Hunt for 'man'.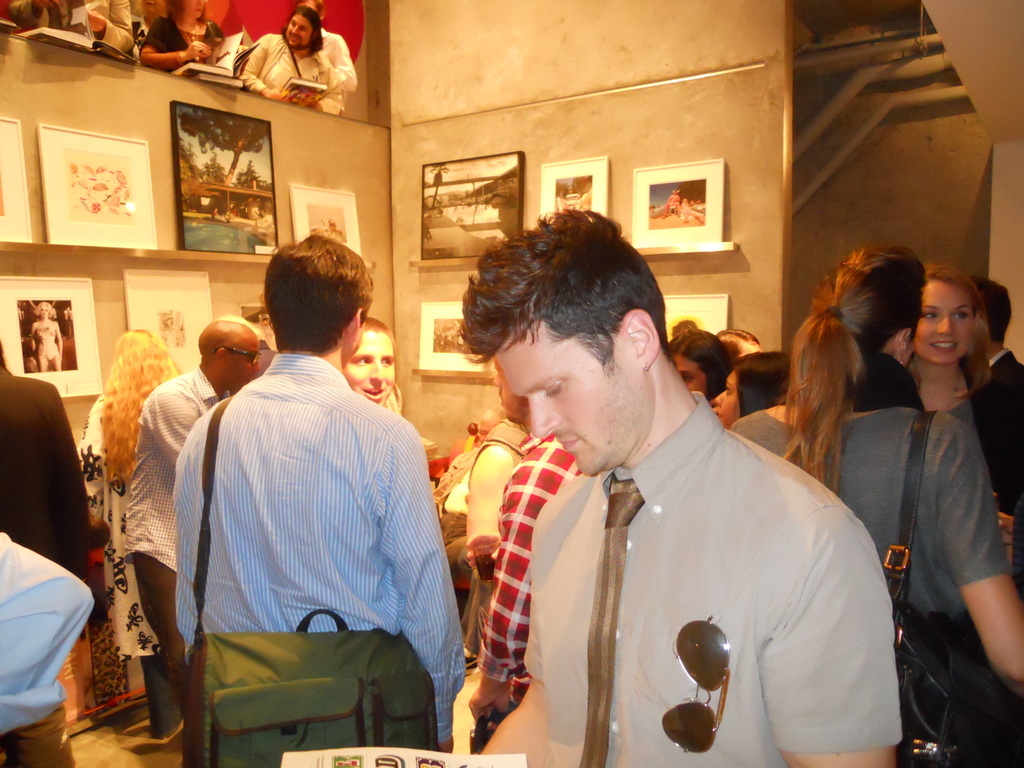
Hunted down at (0, 358, 92, 767).
